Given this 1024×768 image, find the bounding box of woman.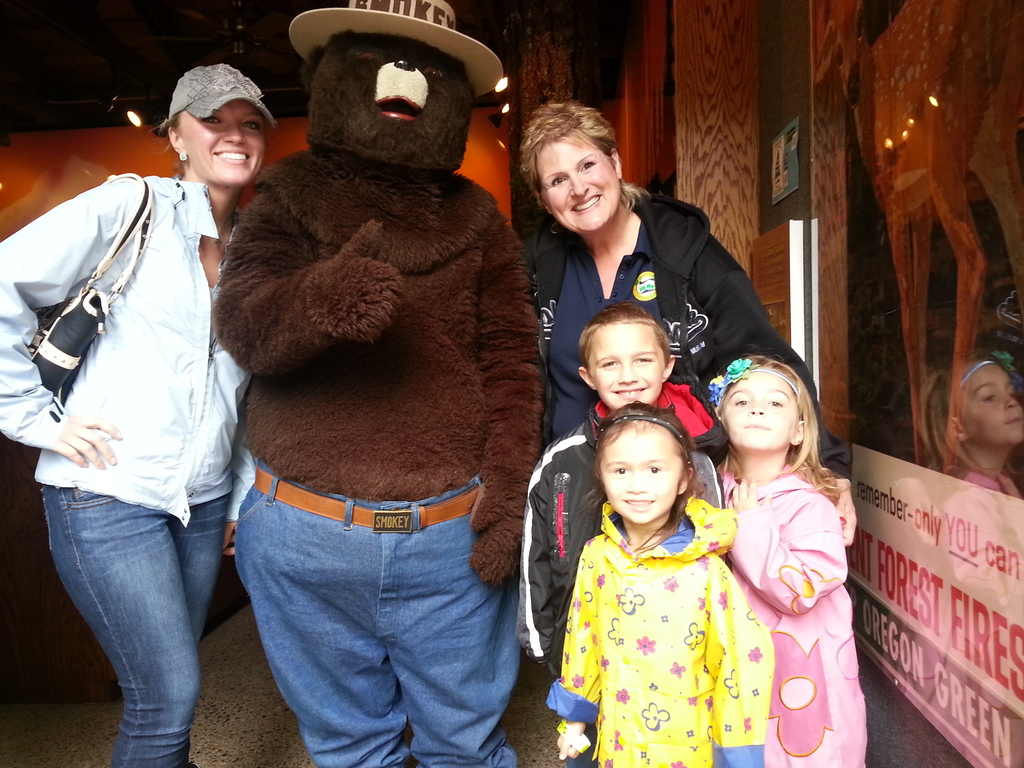
bbox=(0, 61, 279, 767).
